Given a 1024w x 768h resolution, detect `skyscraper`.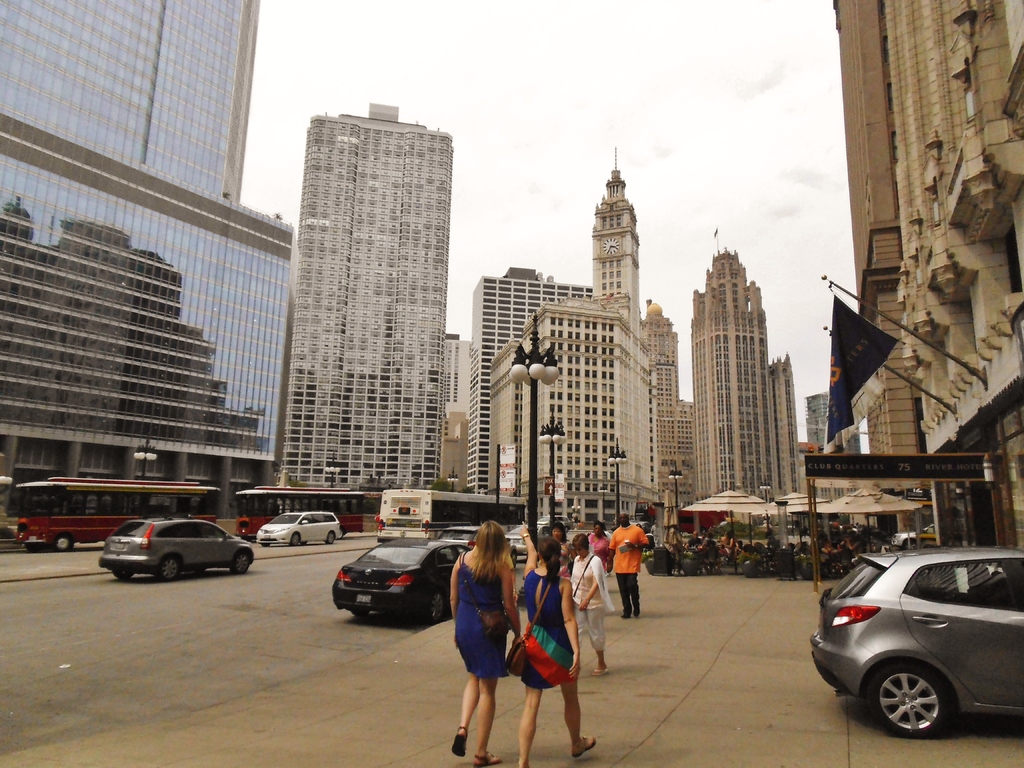
rect(458, 267, 580, 493).
